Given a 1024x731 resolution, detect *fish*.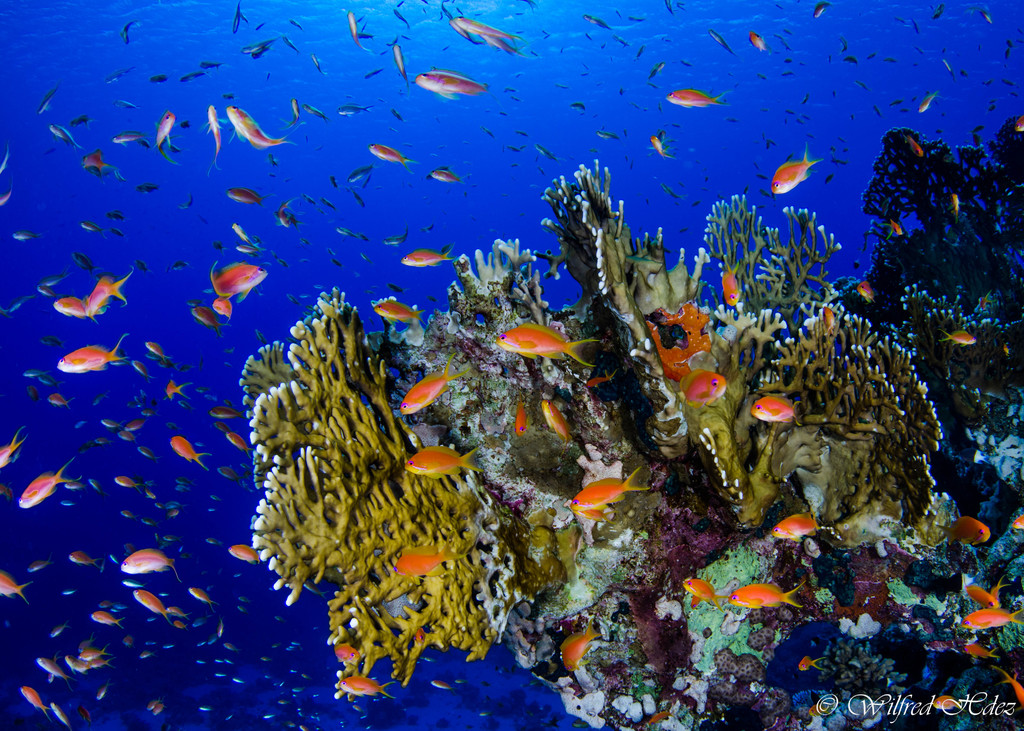
x1=540 y1=401 x2=573 y2=442.
